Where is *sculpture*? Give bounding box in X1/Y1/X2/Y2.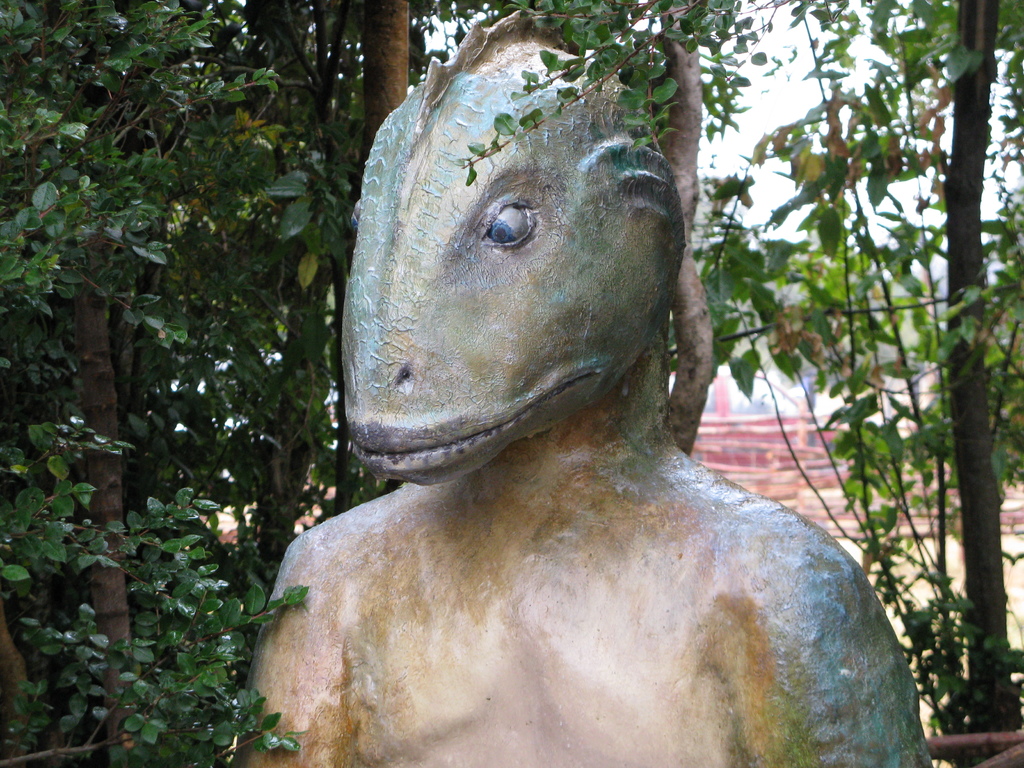
268/26/960/767.
